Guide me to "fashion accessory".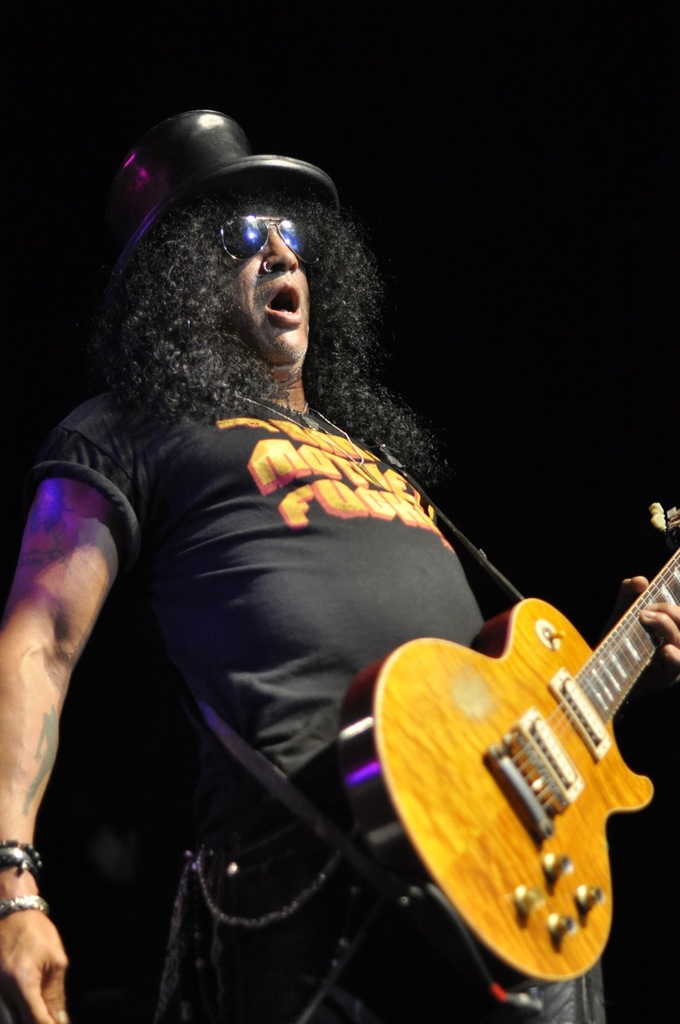
Guidance: {"x1": 94, "y1": 105, "x2": 343, "y2": 330}.
